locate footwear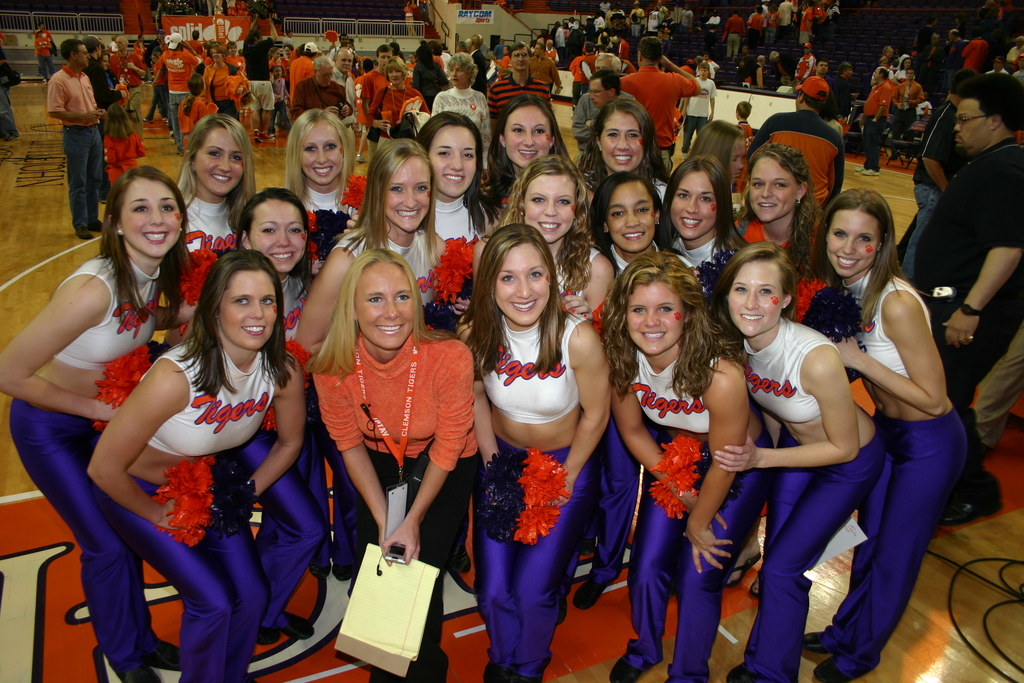
<box>6,131,24,142</box>
